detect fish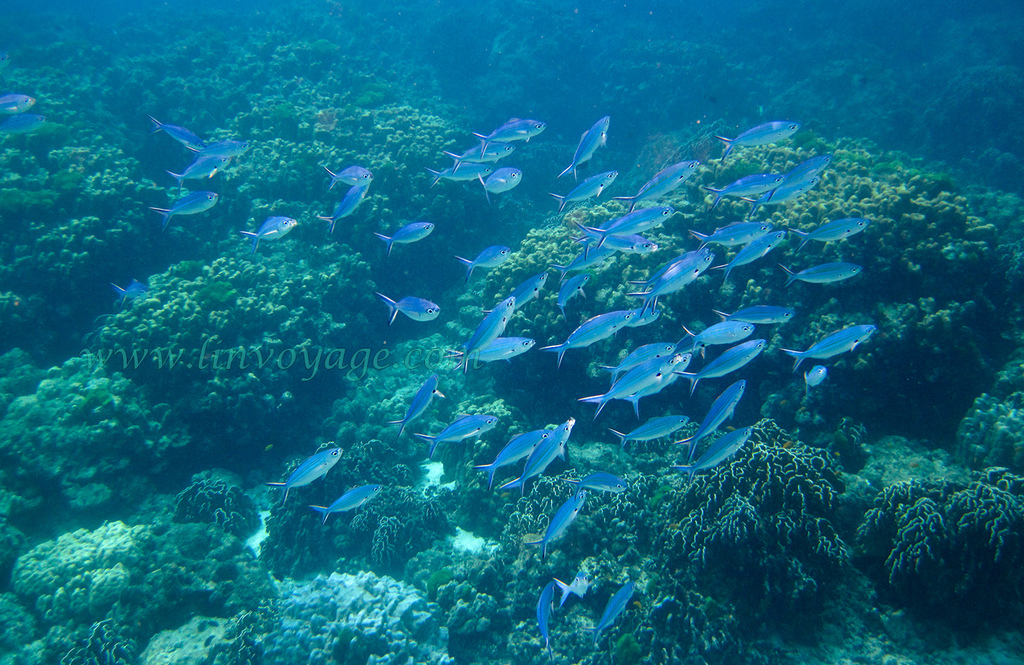
select_region(431, 113, 549, 200)
